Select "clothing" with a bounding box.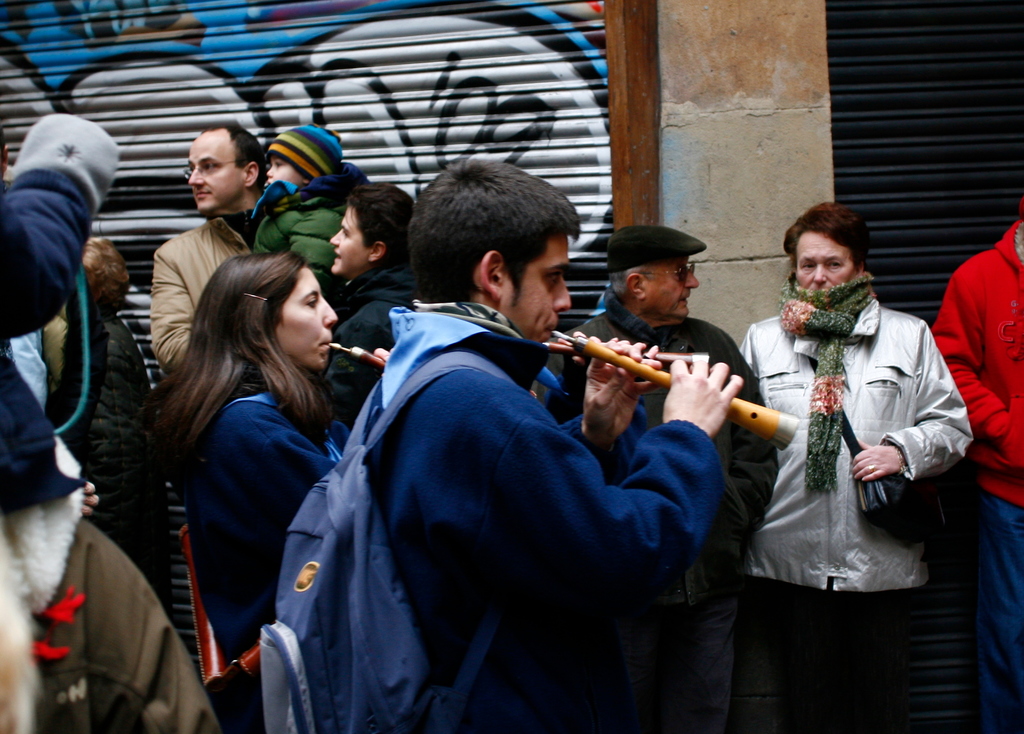
253, 159, 363, 270.
